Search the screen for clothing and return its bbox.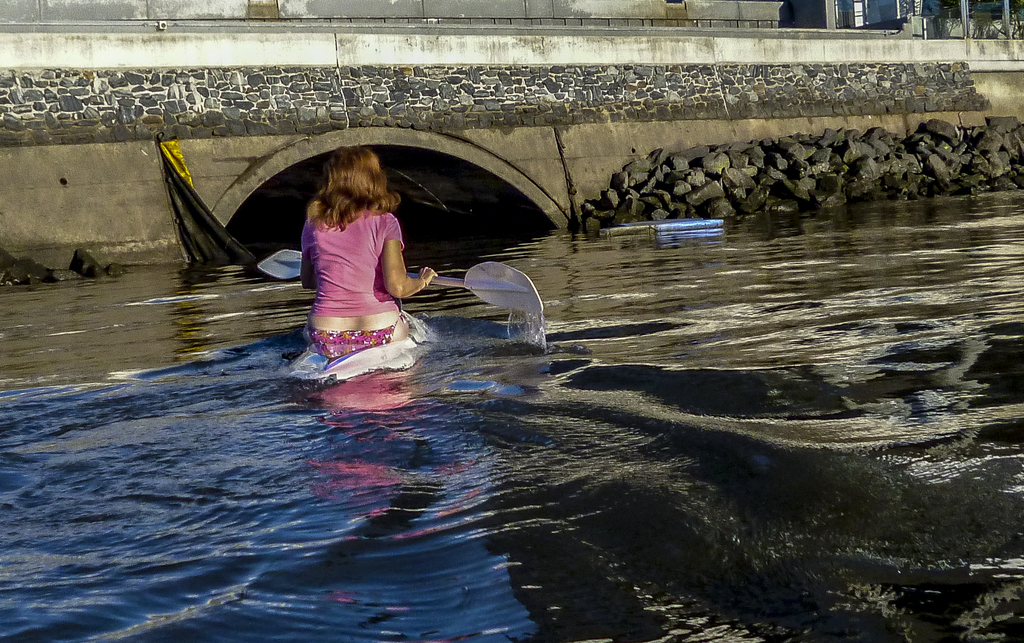
Found: (x1=280, y1=200, x2=427, y2=373).
